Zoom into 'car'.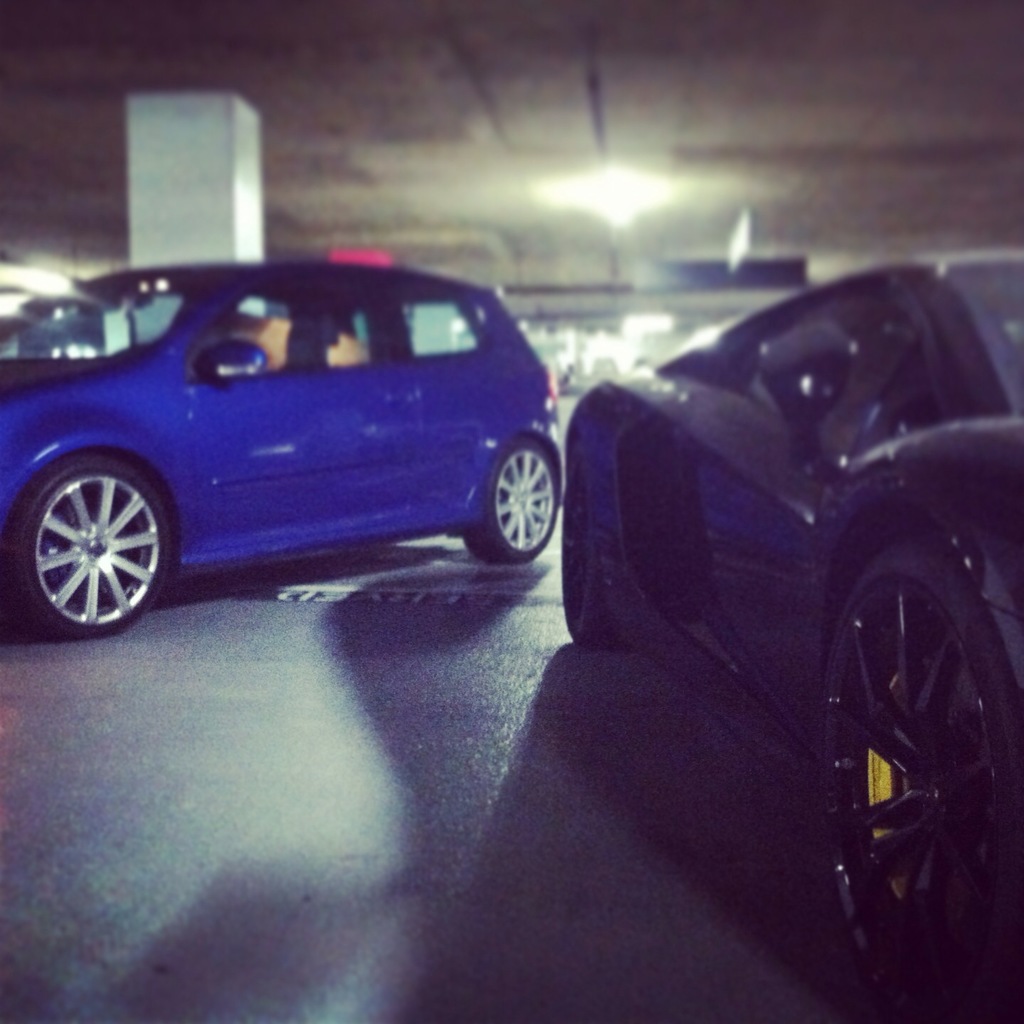
Zoom target: box=[0, 252, 564, 634].
